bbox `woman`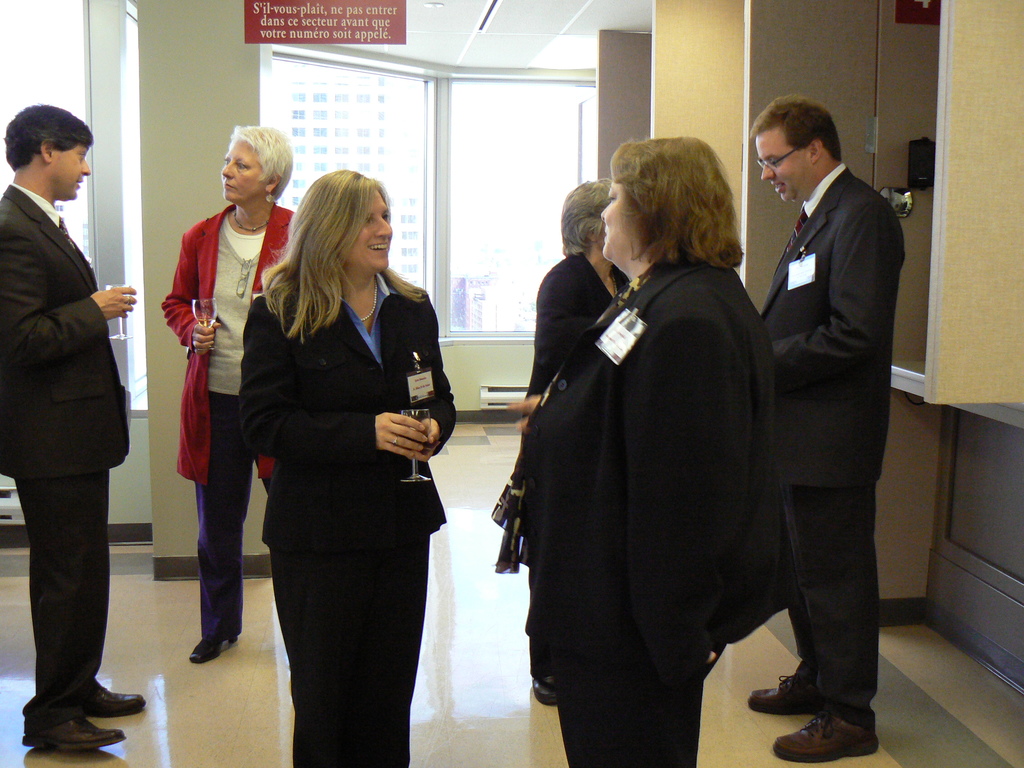
[left=504, top=136, right=799, bottom=767]
